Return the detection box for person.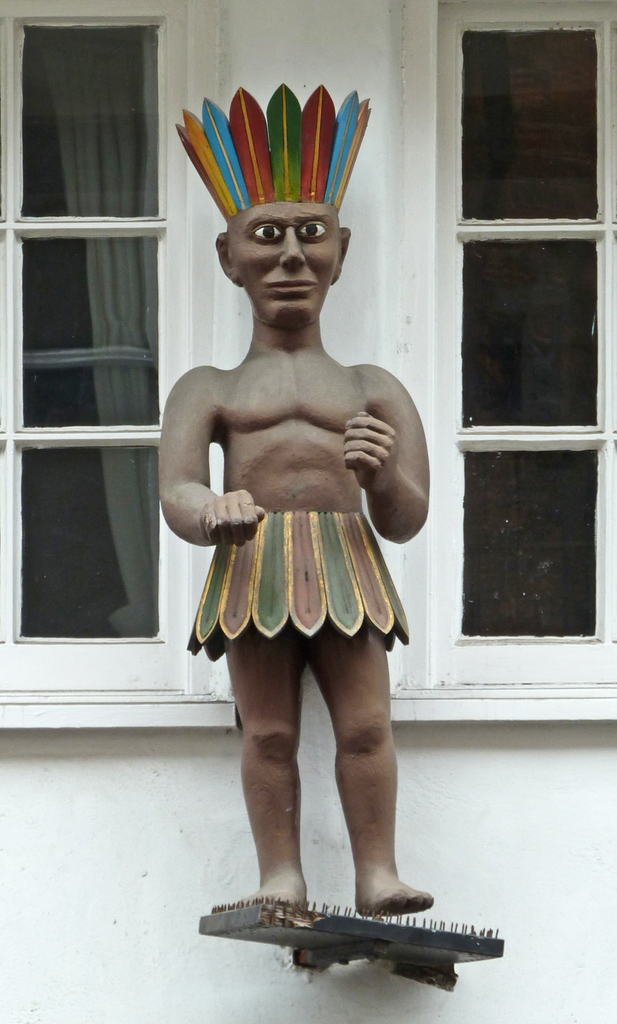
(147,191,442,819).
